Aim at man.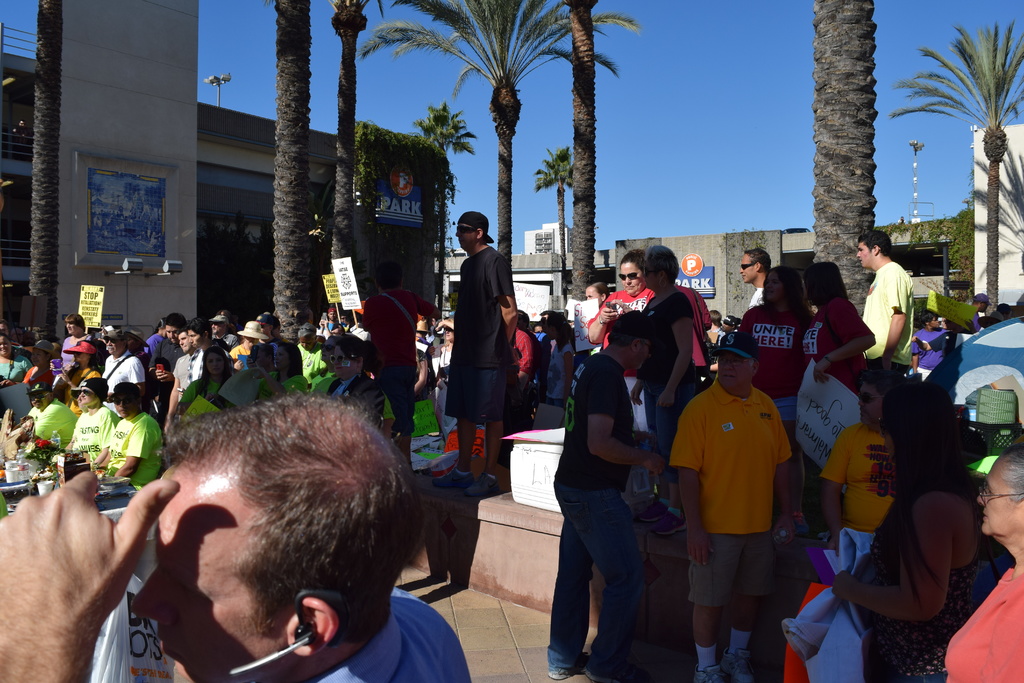
Aimed at bbox=(318, 308, 342, 336).
